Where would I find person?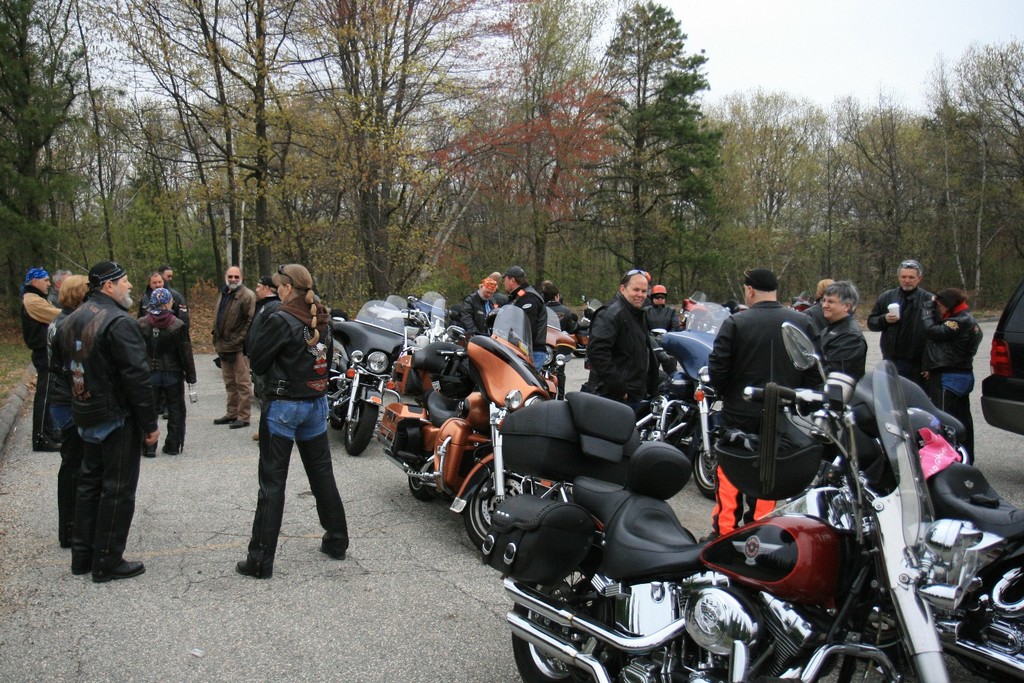
At <box>451,269,528,326</box>.
